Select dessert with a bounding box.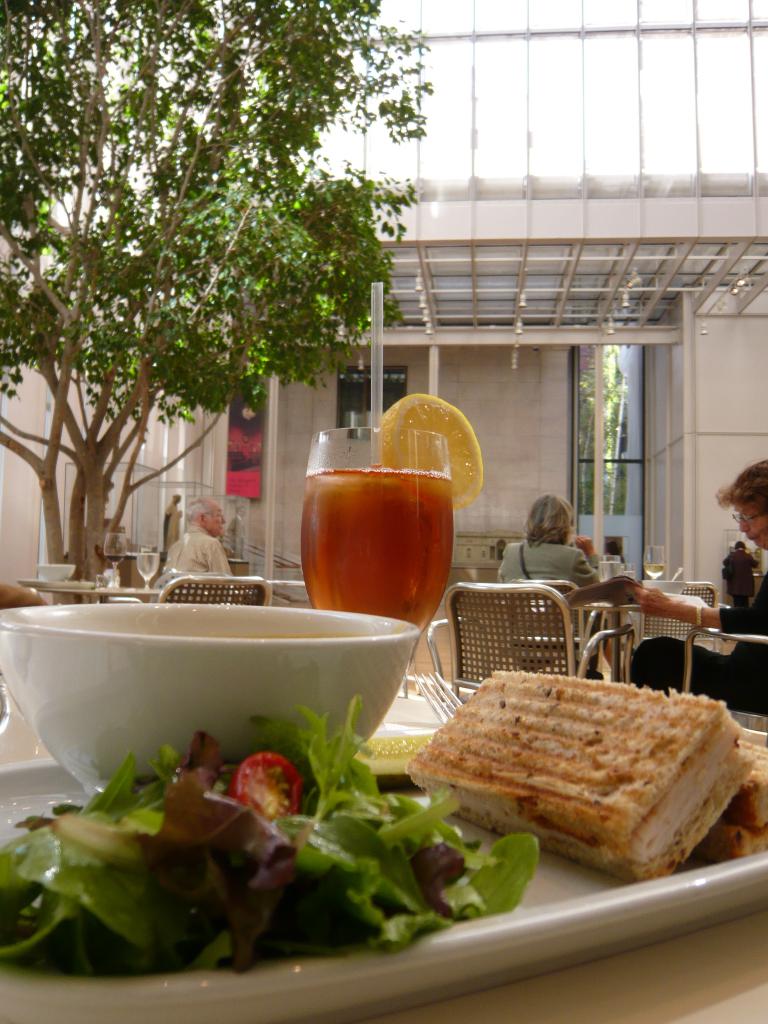
crop(358, 659, 755, 874).
